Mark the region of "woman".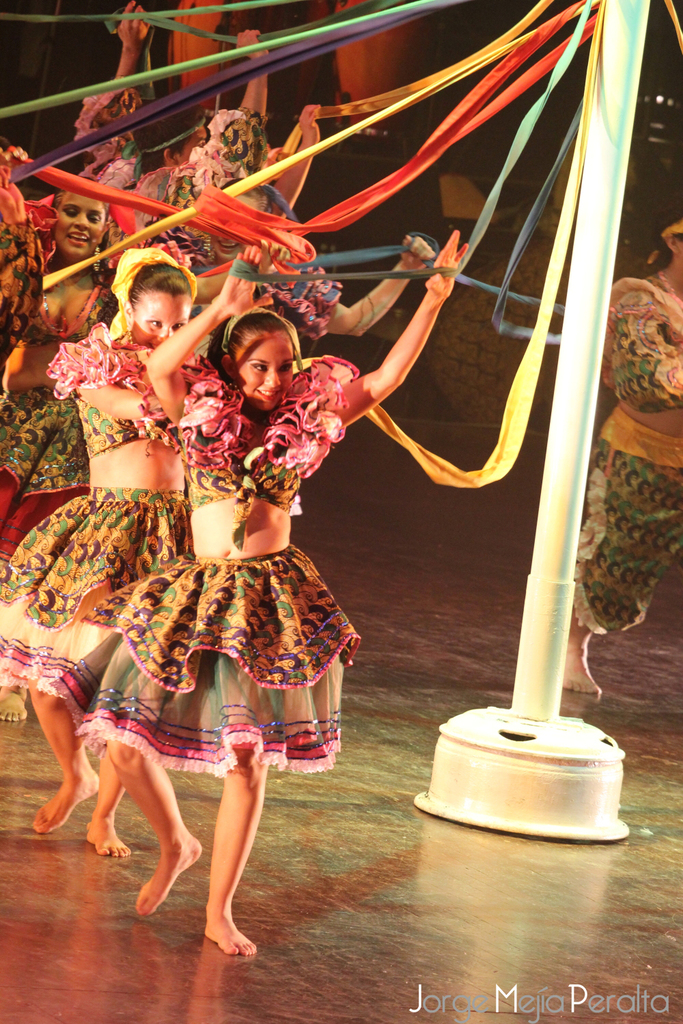
Region: bbox=(0, 175, 266, 583).
